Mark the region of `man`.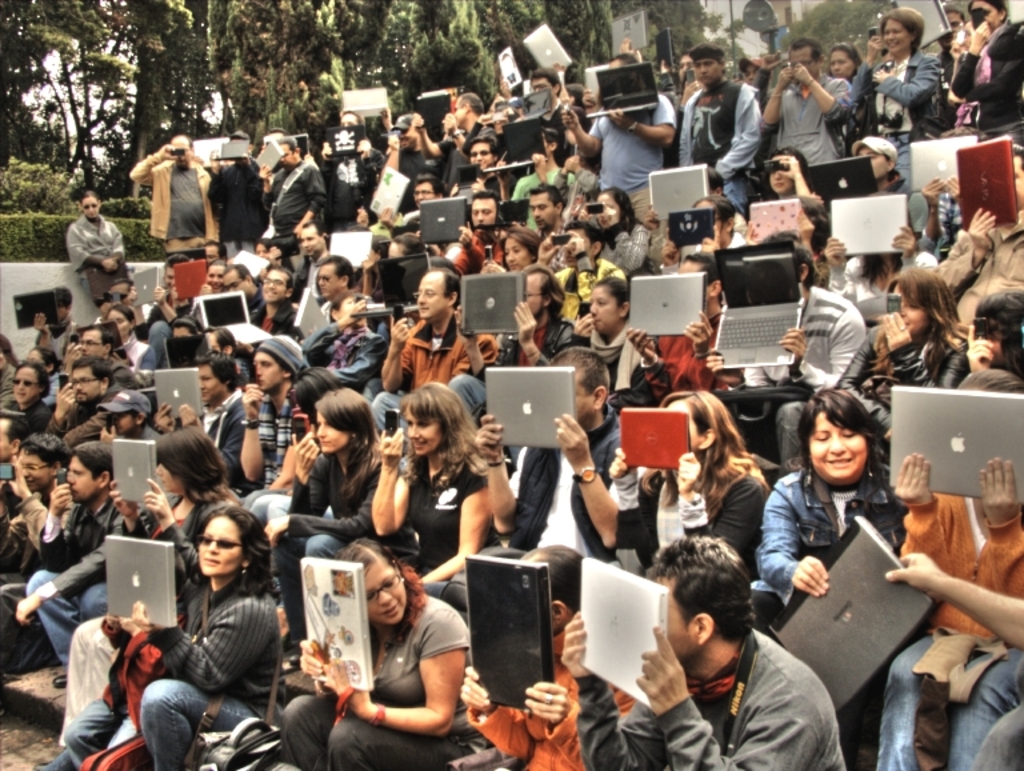
Region: select_region(703, 228, 871, 483).
